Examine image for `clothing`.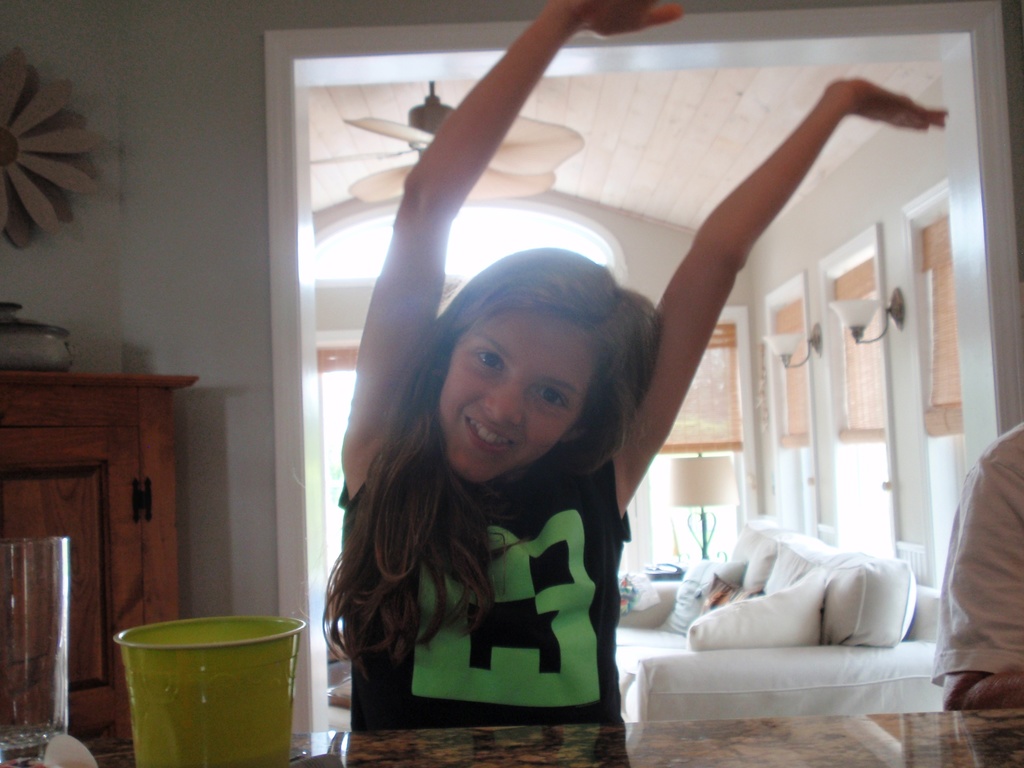
Examination result: bbox=(931, 419, 1023, 679).
